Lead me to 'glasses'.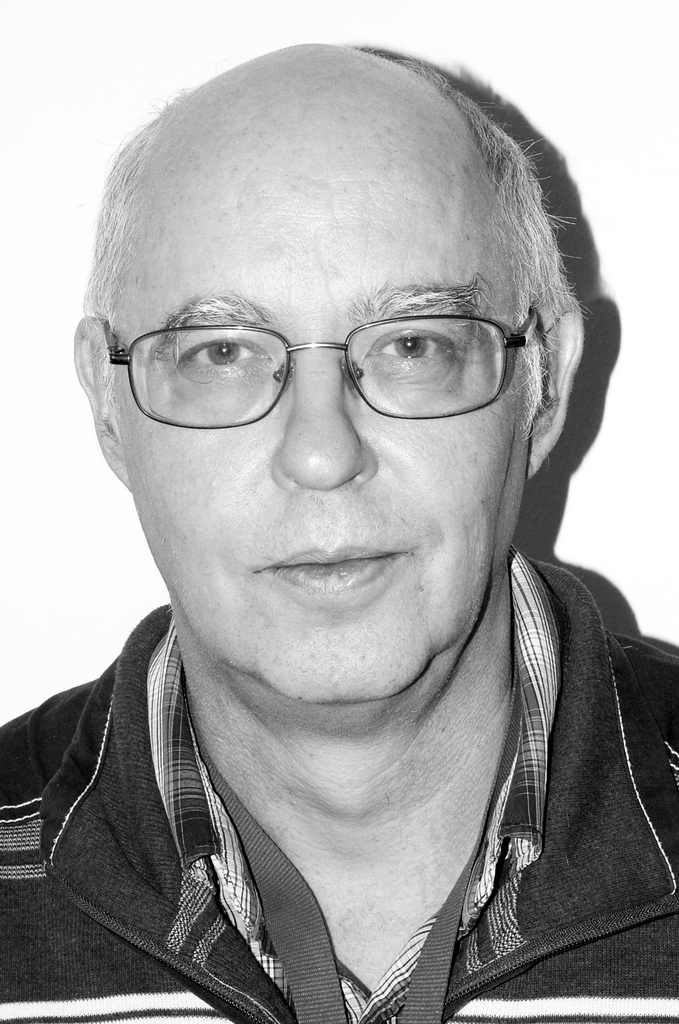
Lead to box=[99, 312, 539, 433].
